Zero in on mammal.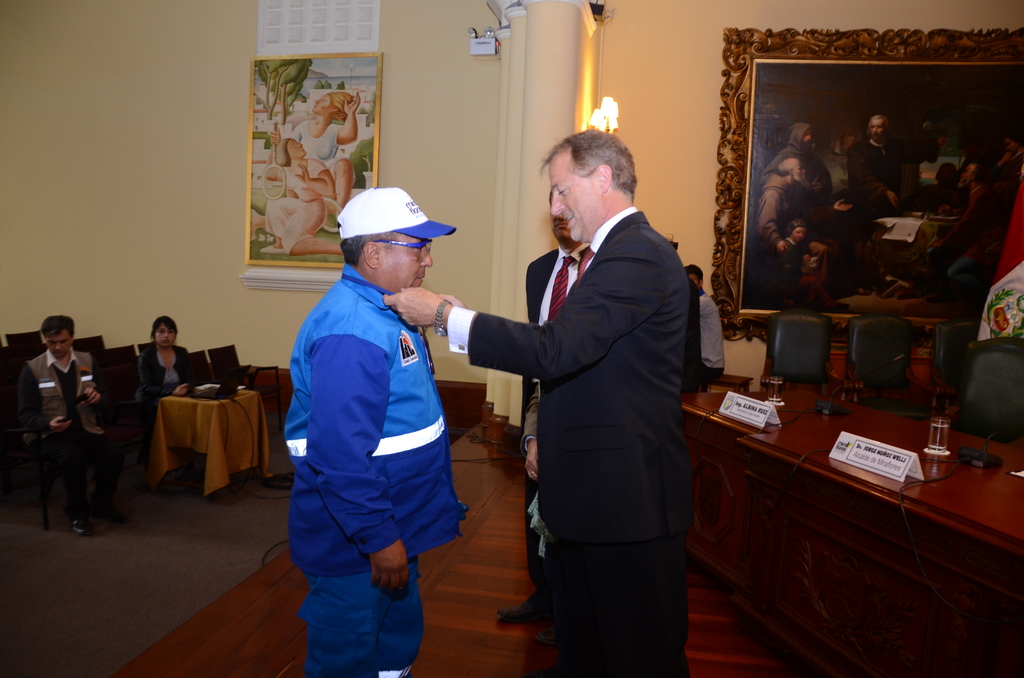
Zeroed in: <box>272,90,360,204</box>.
